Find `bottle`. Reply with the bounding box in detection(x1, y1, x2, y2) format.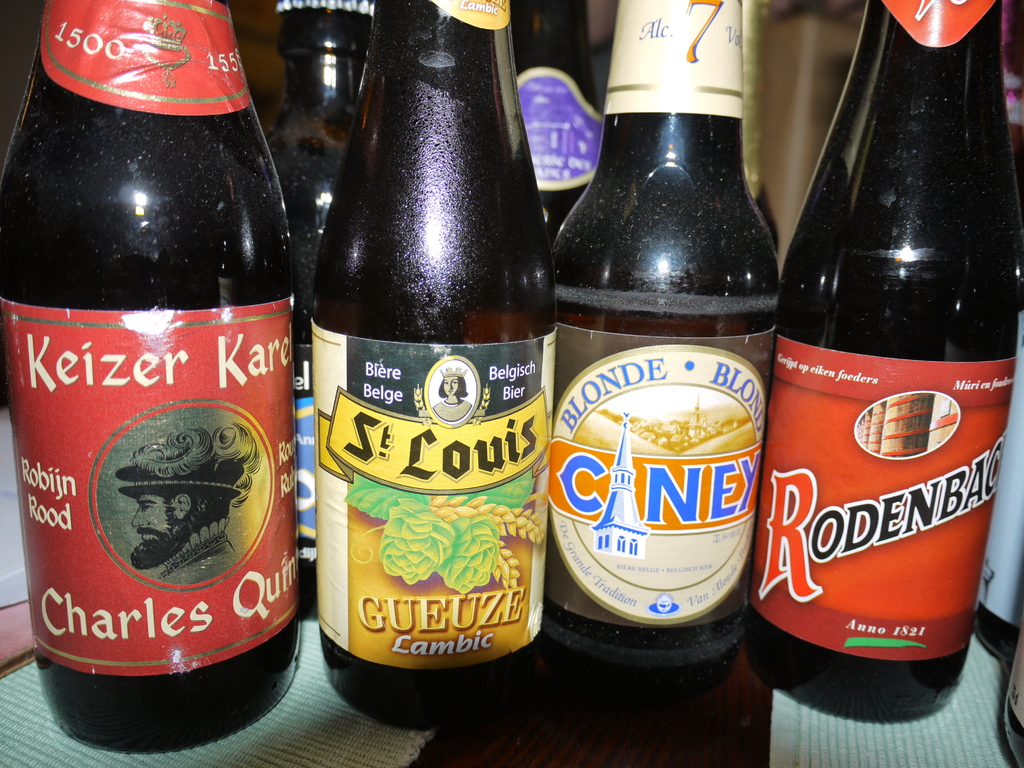
detection(297, 0, 544, 723).
